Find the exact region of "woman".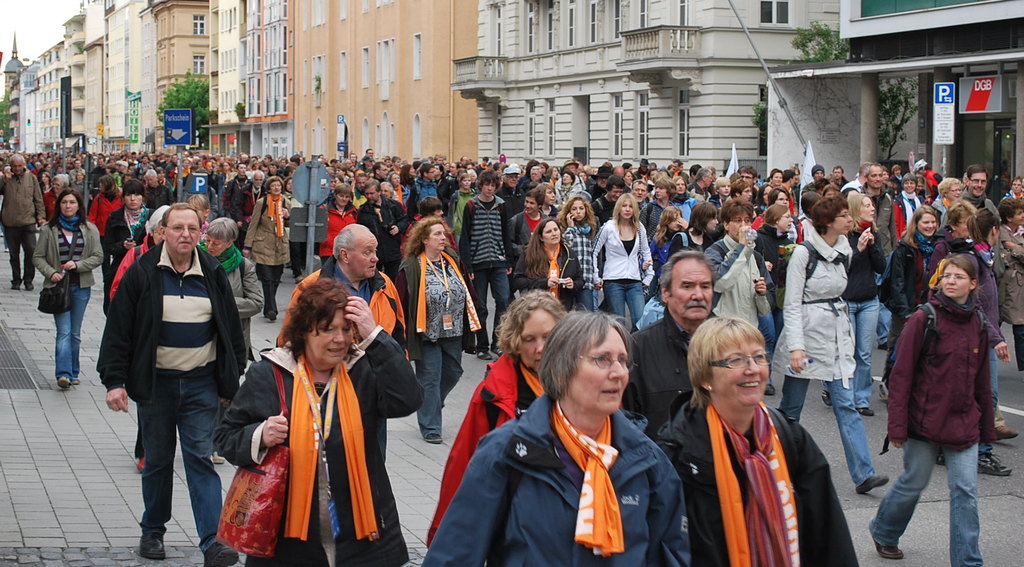
Exact region: left=788, top=192, right=823, bottom=245.
